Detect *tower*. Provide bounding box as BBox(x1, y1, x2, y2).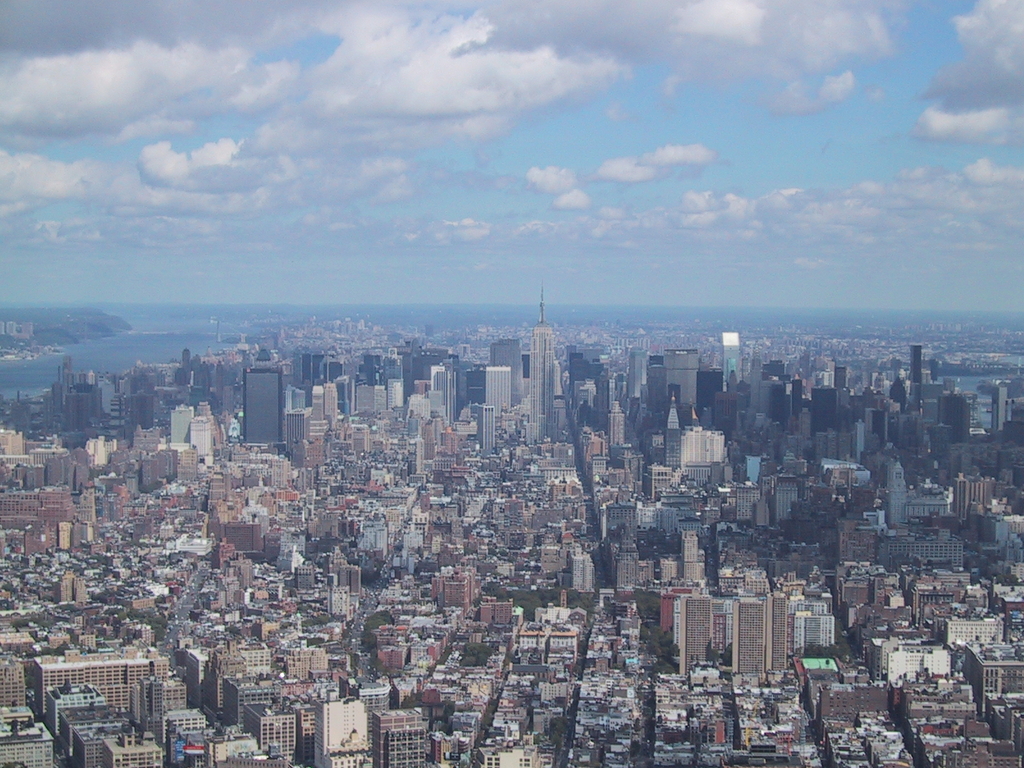
BBox(52, 708, 124, 762).
